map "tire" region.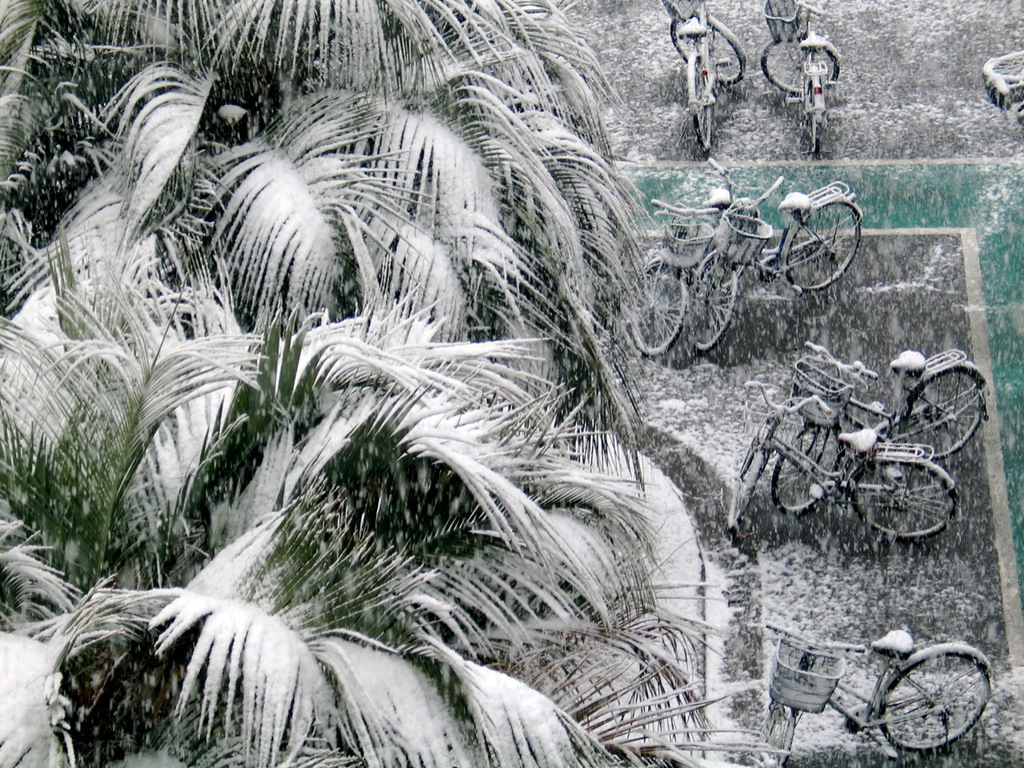
Mapped to x1=670, y1=16, x2=746, y2=88.
